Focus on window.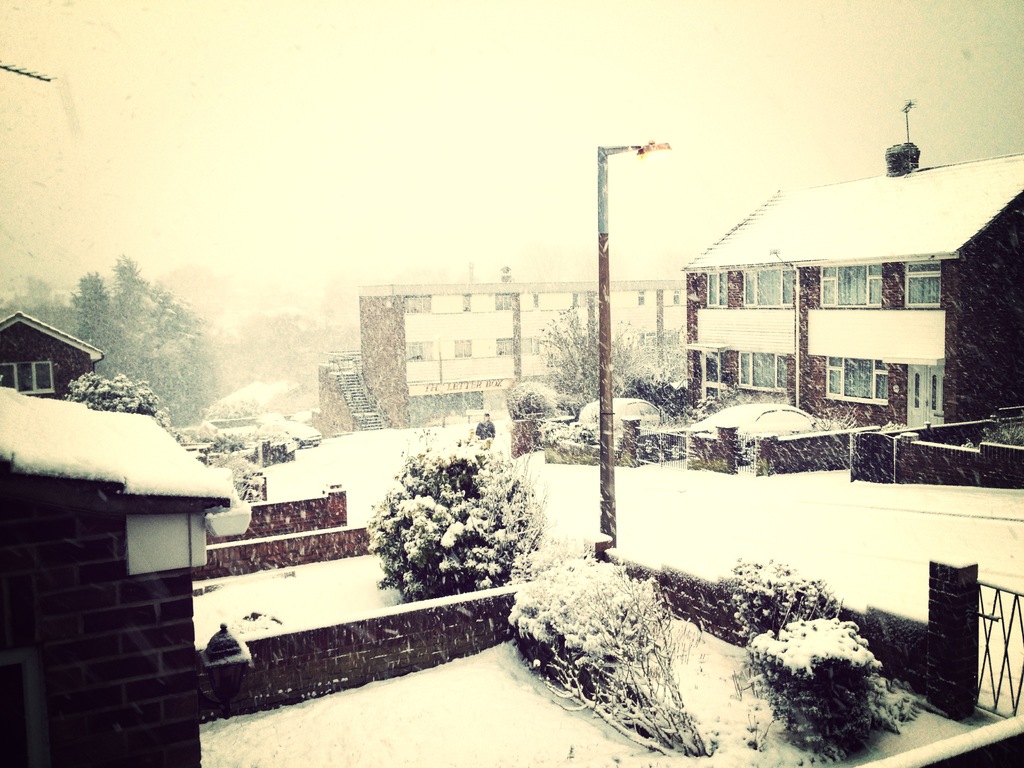
Focused at BBox(706, 271, 728, 308).
